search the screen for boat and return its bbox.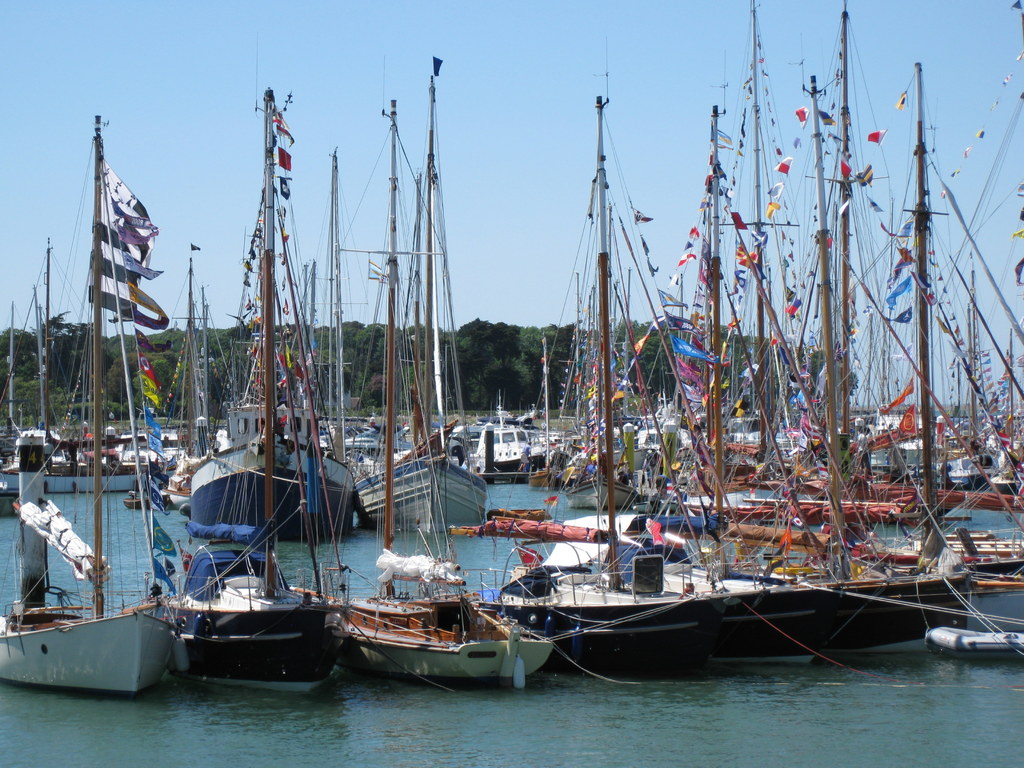
Found: bbox=[350, 146, 489, 532].
